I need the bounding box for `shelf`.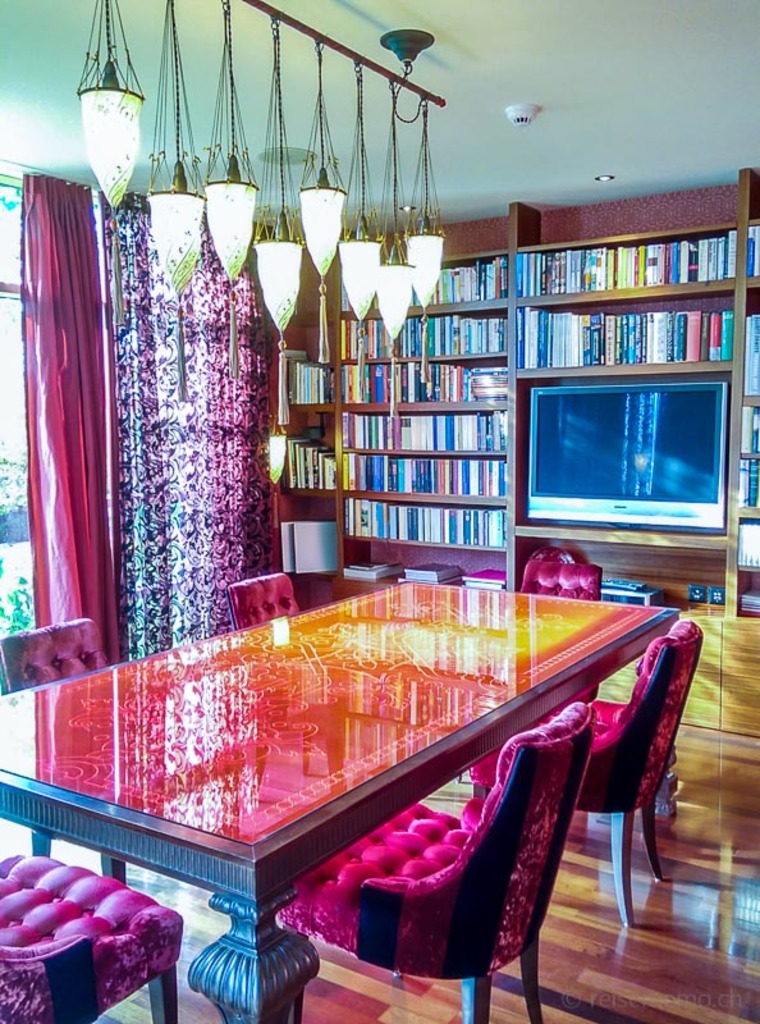
Here it is: region(284, 358, 351, 408).
